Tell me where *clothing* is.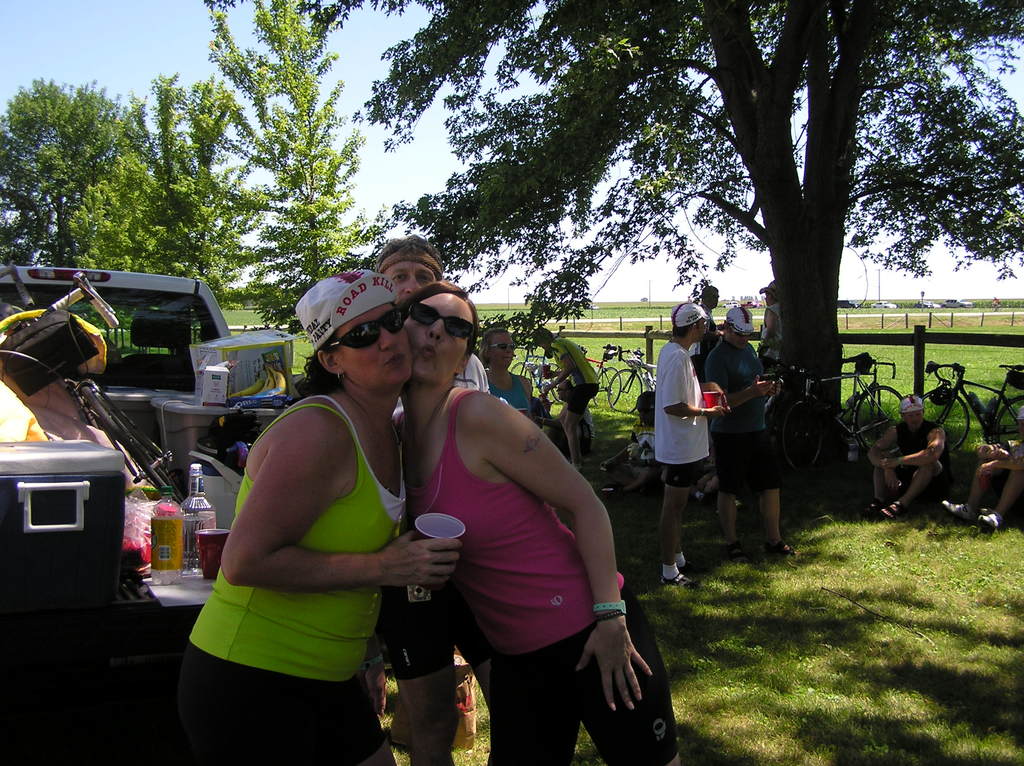
*clothing* is at {"left": 622, "top": 419, "right": 656, "bottom": 484}.
